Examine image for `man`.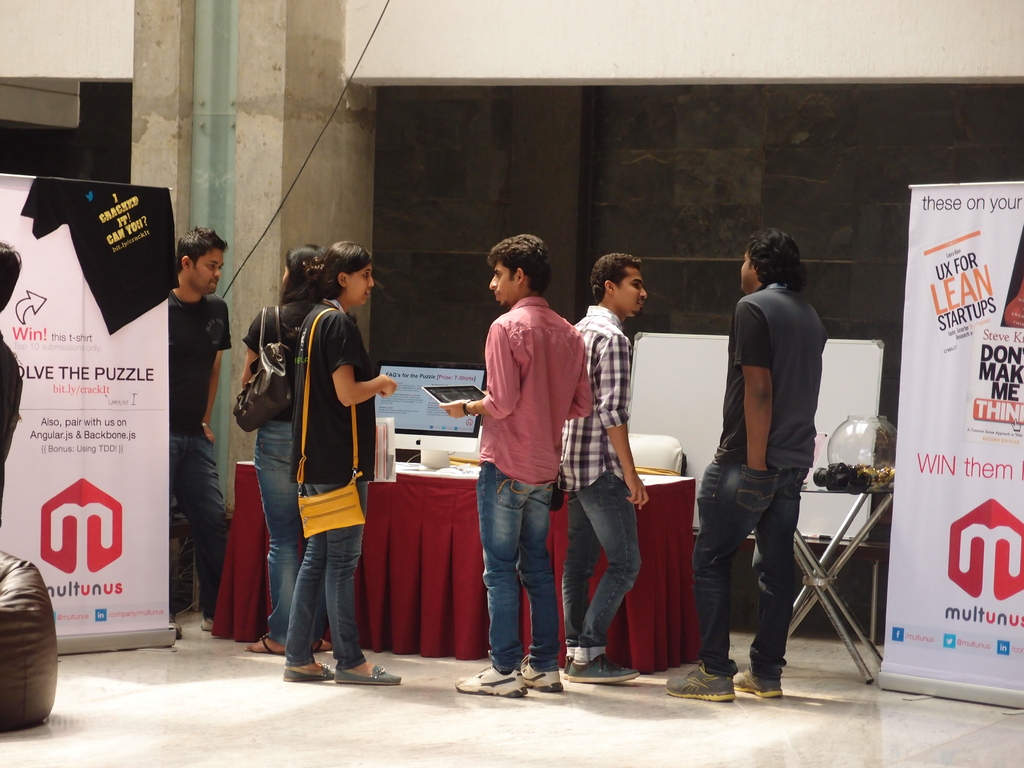
Examination result: region(452, 230, 595, 698).
